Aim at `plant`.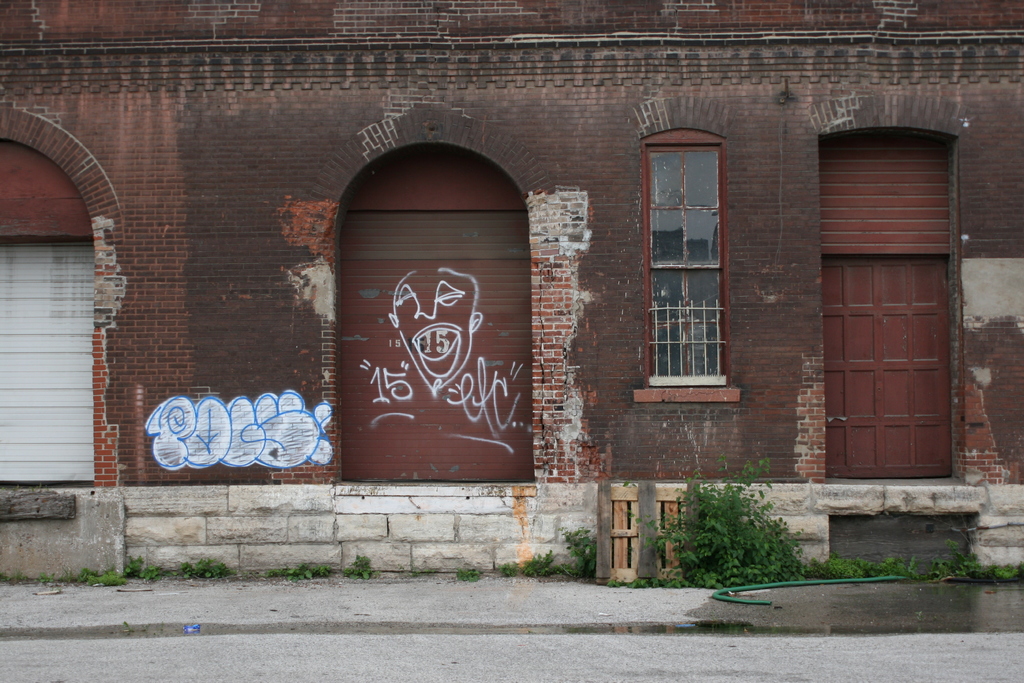
Aimed at region(556, 524, 601, 583).
